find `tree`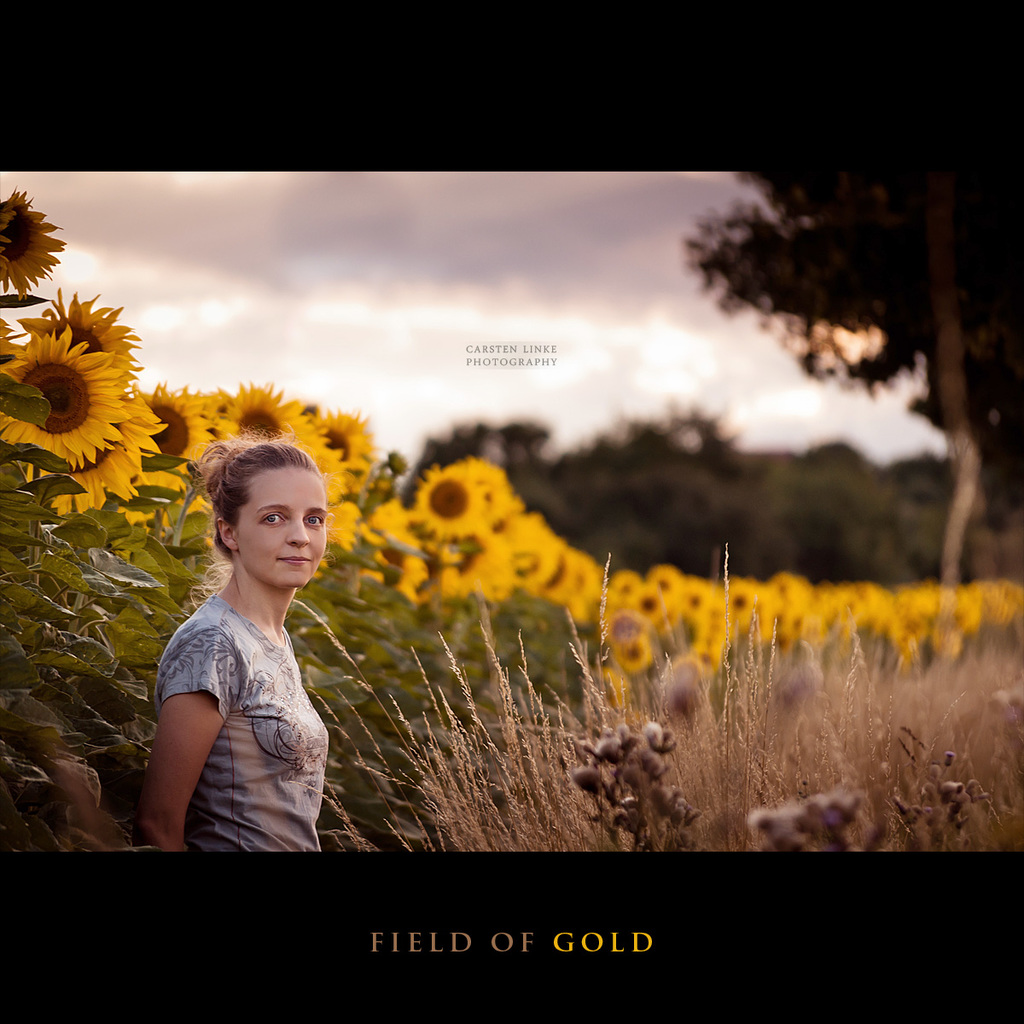
bbox(678, 150, 1023, 576)
